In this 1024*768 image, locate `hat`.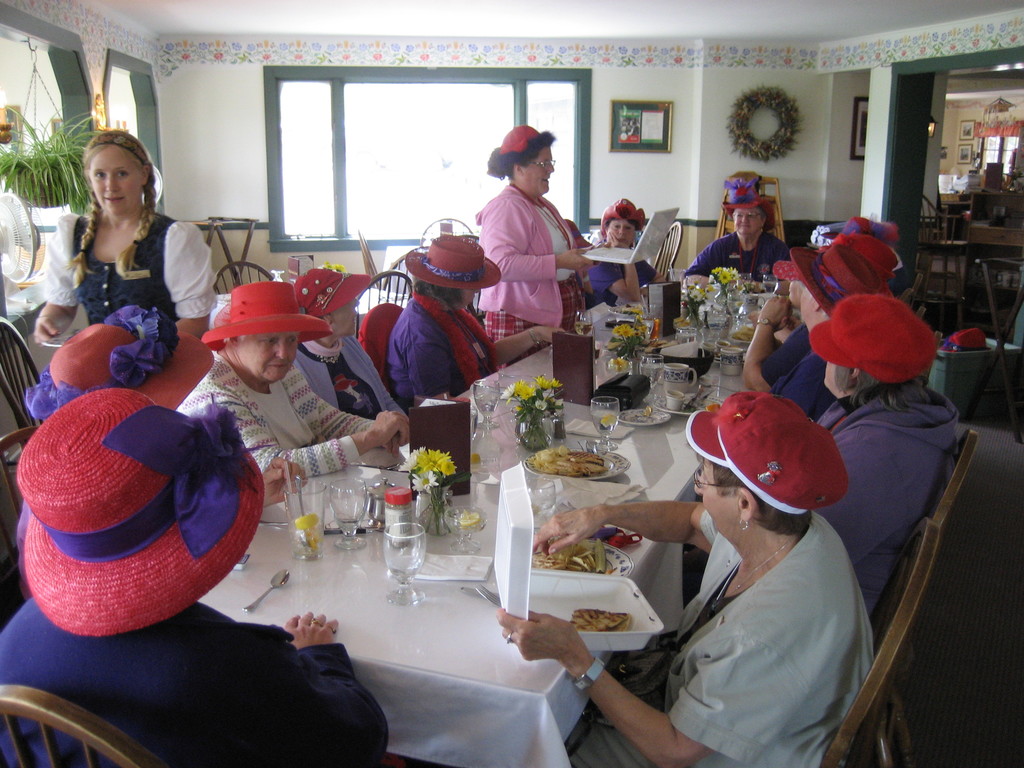
Bounding box: crop(483, 124, 556, 179).
